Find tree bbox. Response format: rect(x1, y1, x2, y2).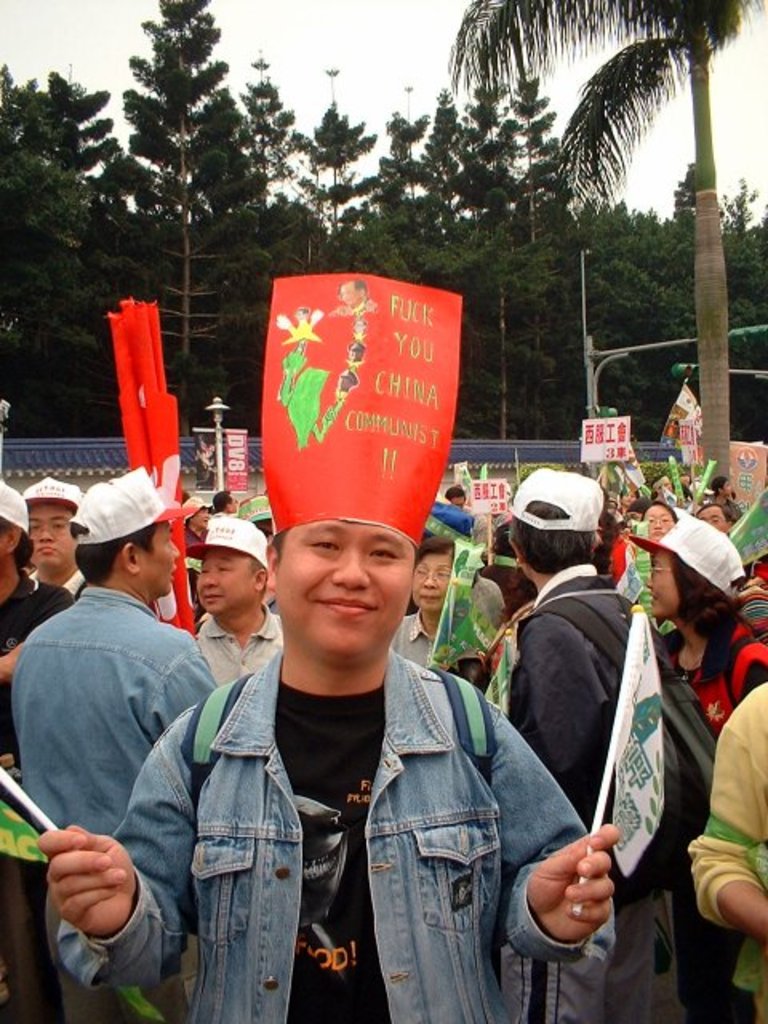
rect(587, 160, 766, 419).
